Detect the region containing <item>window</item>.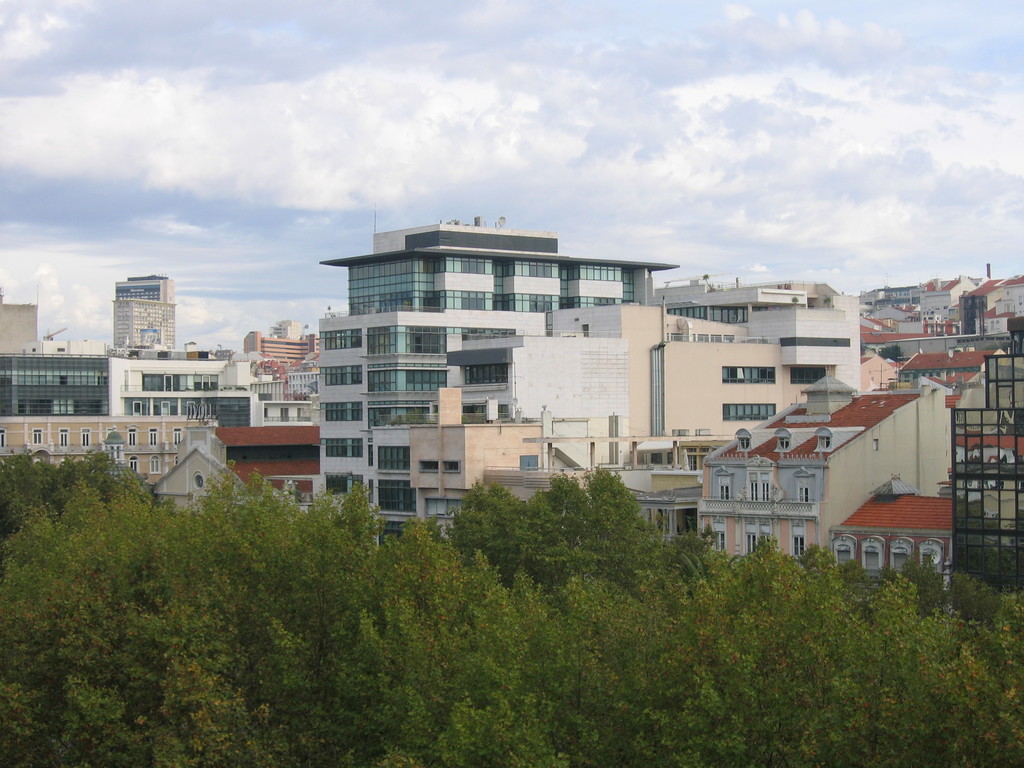
x1=738 y1=436 x2=751 y2=451.
